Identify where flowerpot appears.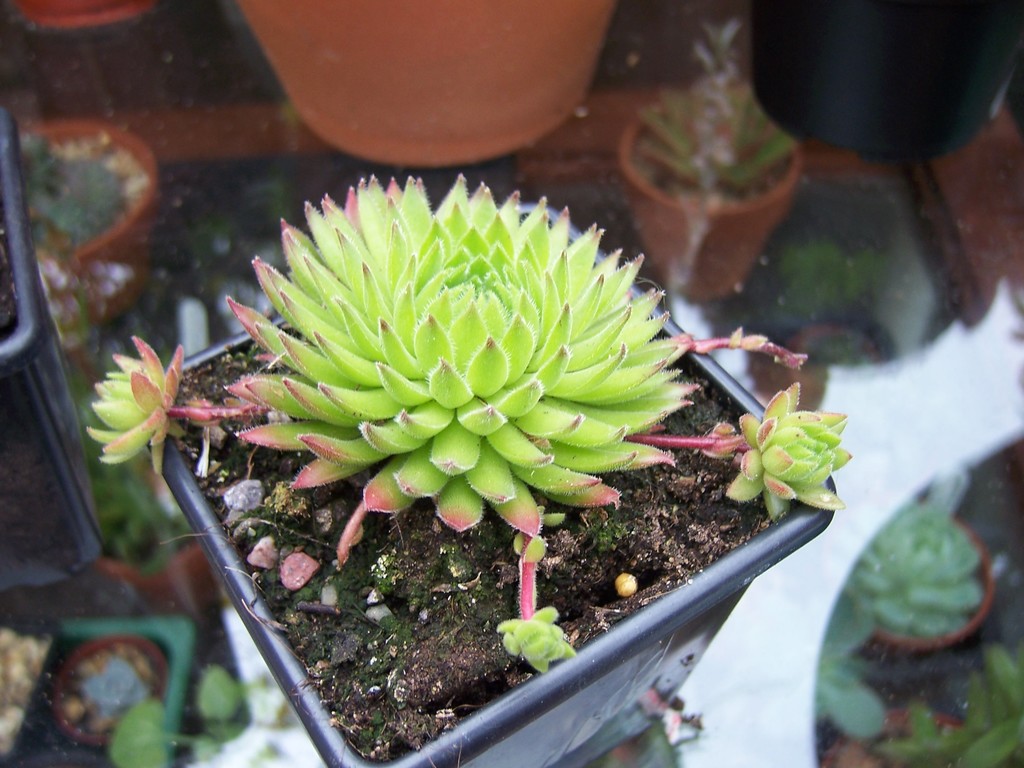
Appears at BBox(784, 320, 881, 364).
